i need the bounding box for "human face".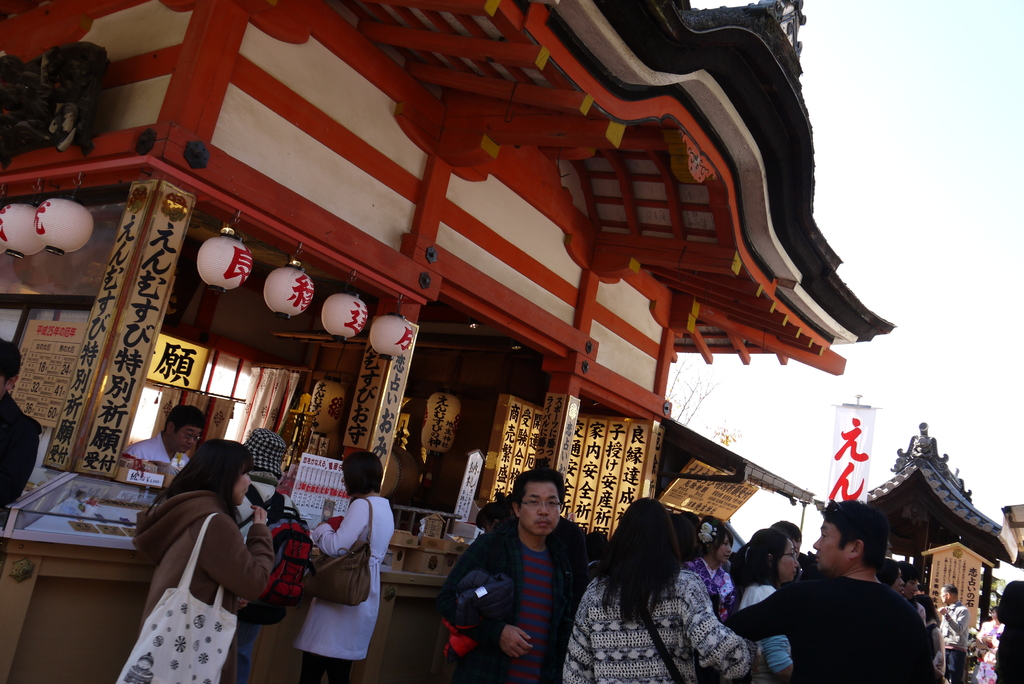
Here it is: x1=809 y1=519 x2=849 y2=569.
